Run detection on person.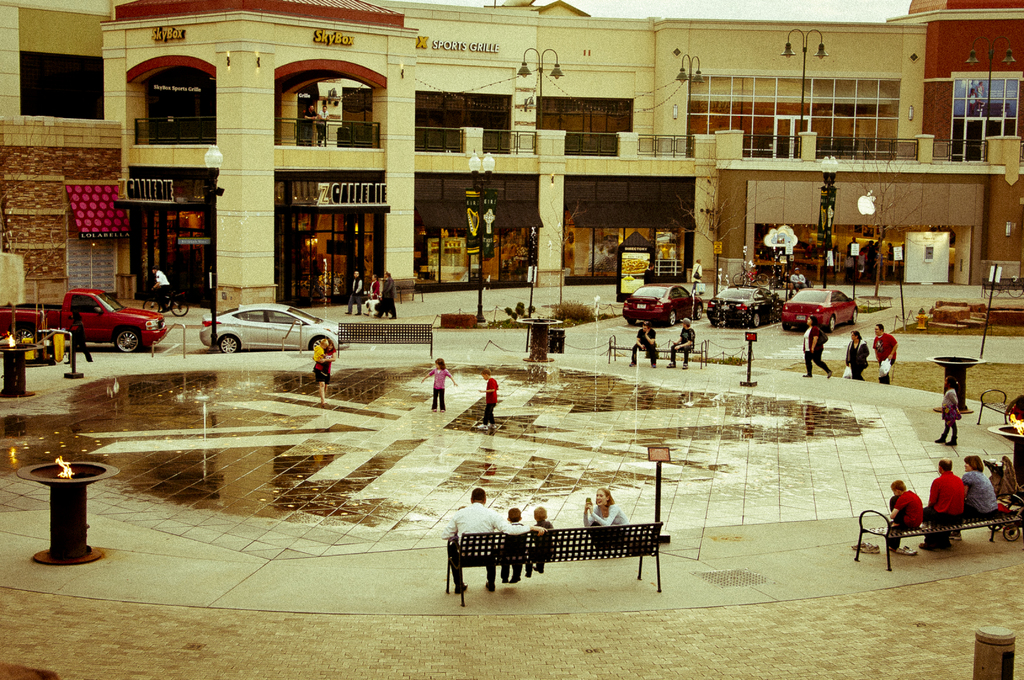
Result: 939:389:961:446.
